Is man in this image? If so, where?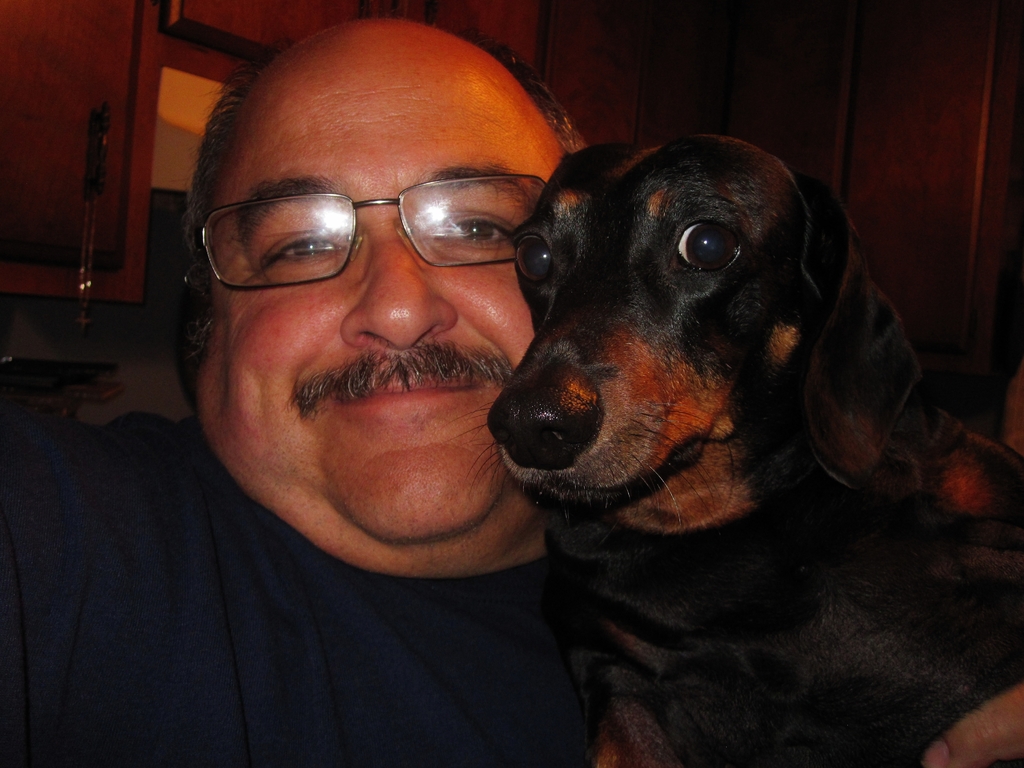
Yes, at {"left": 0, "top": 16, "right": 1023, "bottom": 767}.
